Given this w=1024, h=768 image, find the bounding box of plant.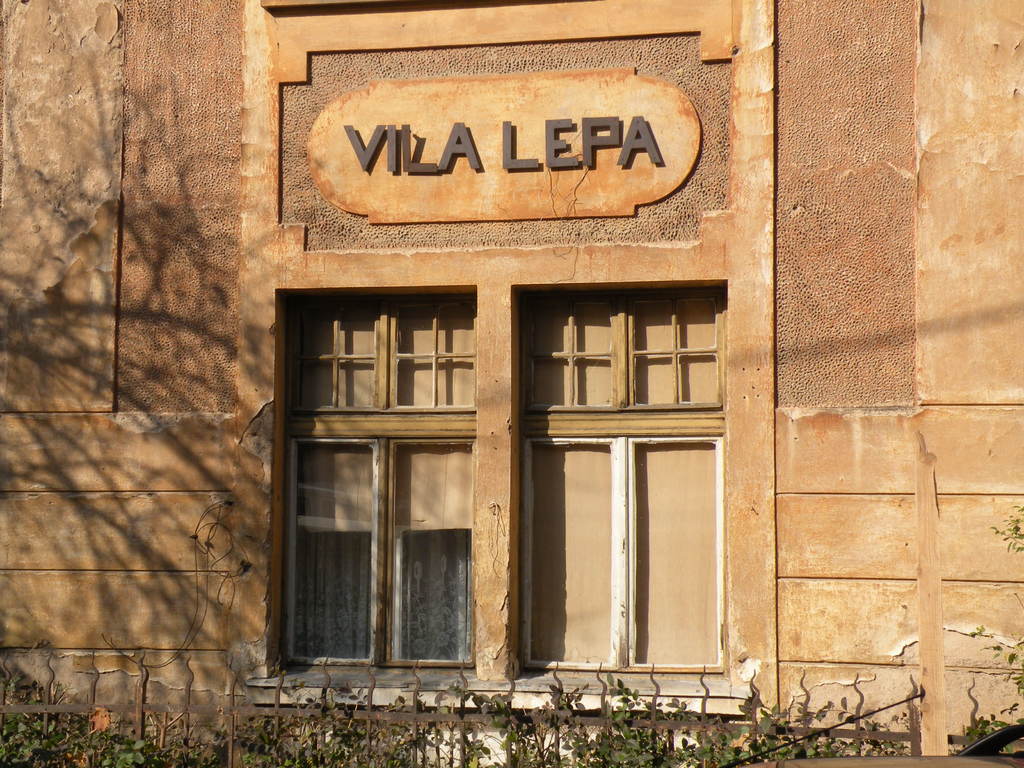
detection(984, 498, 1023, 556).
